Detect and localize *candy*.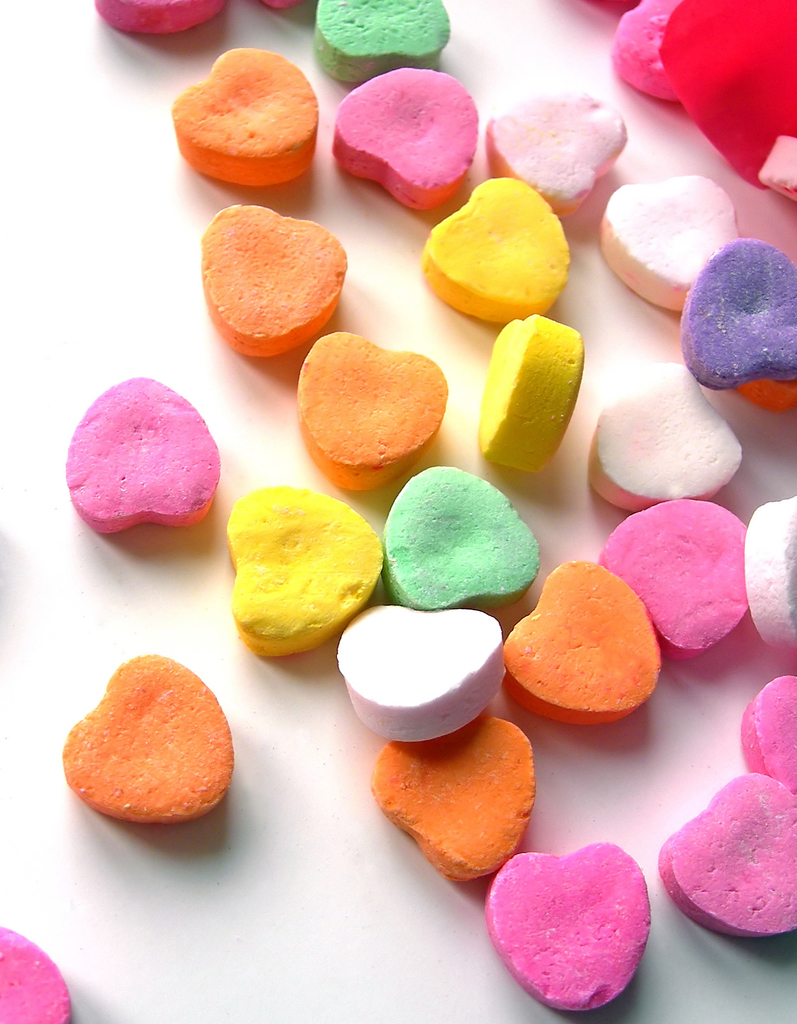
Localized at region(95, 0, 224, 35).
